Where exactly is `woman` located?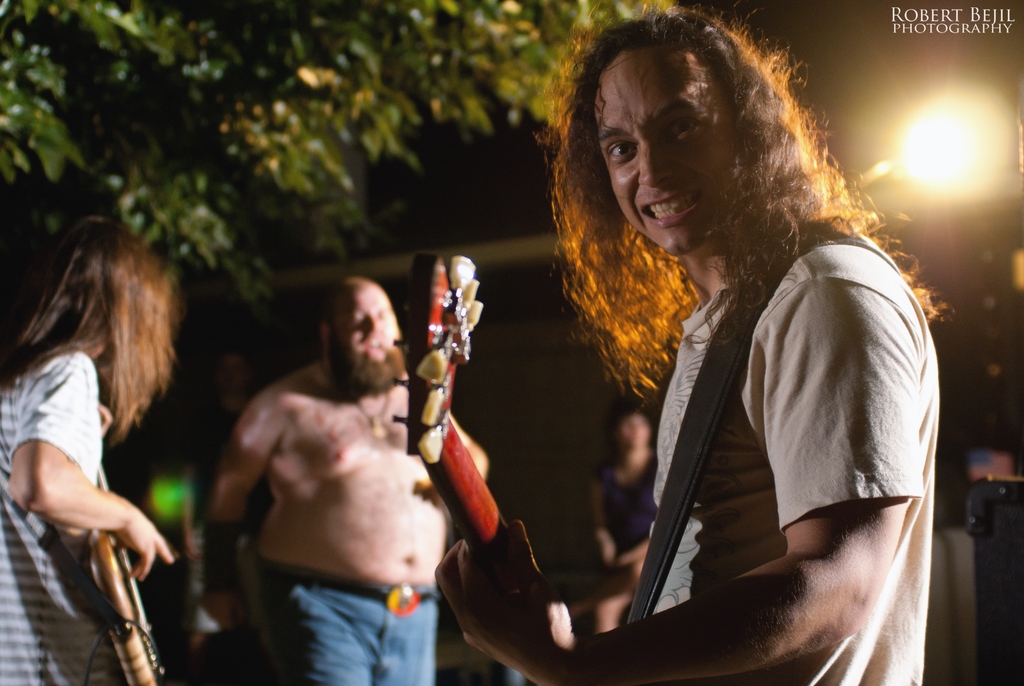
Its bounding box is <bbox>581, 404, 656, 638</bbox>.
